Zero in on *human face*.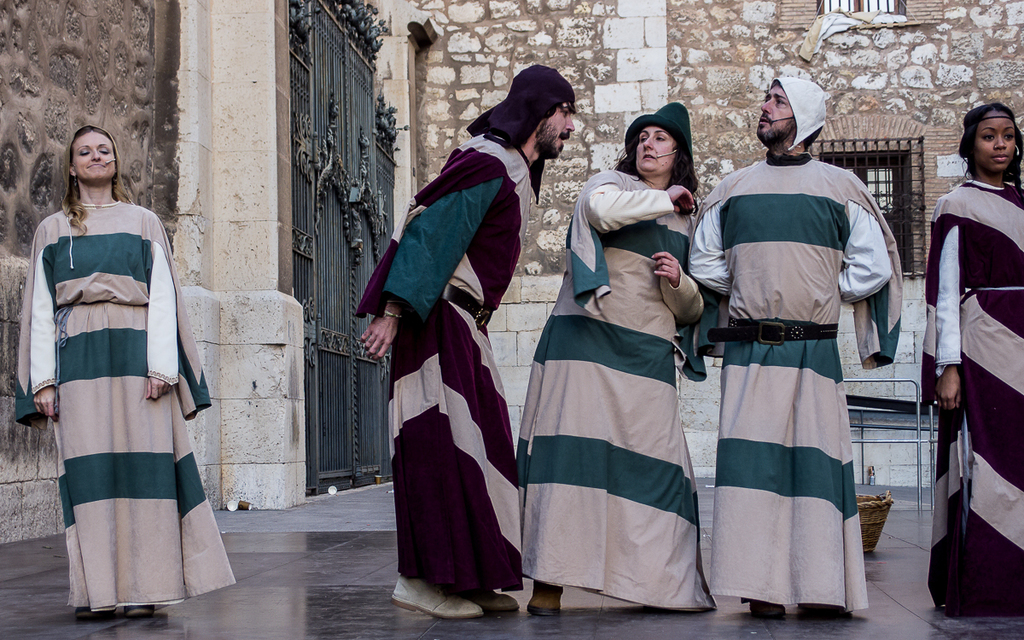
Zeroed in: <region>538, 102, 572, 155</region>.
